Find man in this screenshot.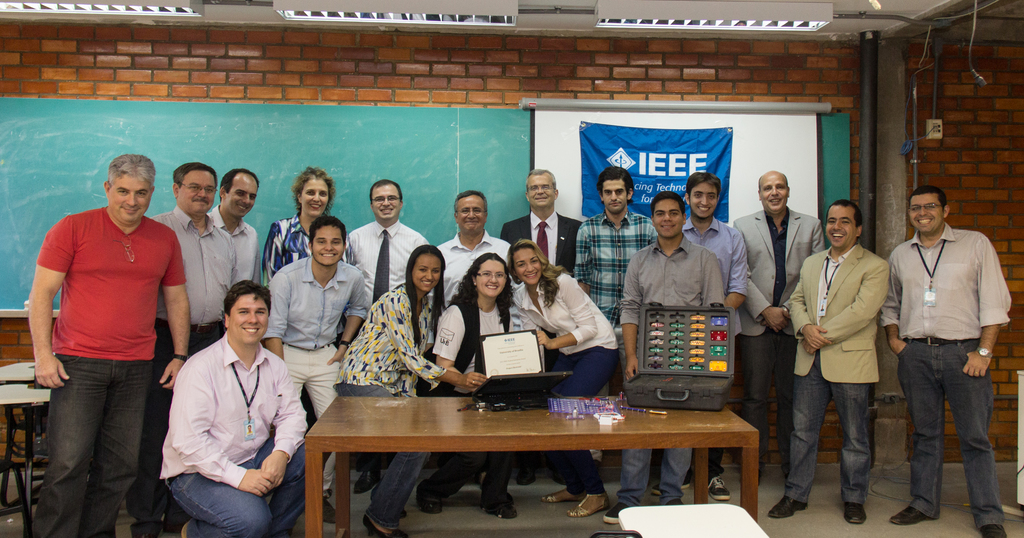
The bounding box for man is rect(572, 165, 657, 474).
